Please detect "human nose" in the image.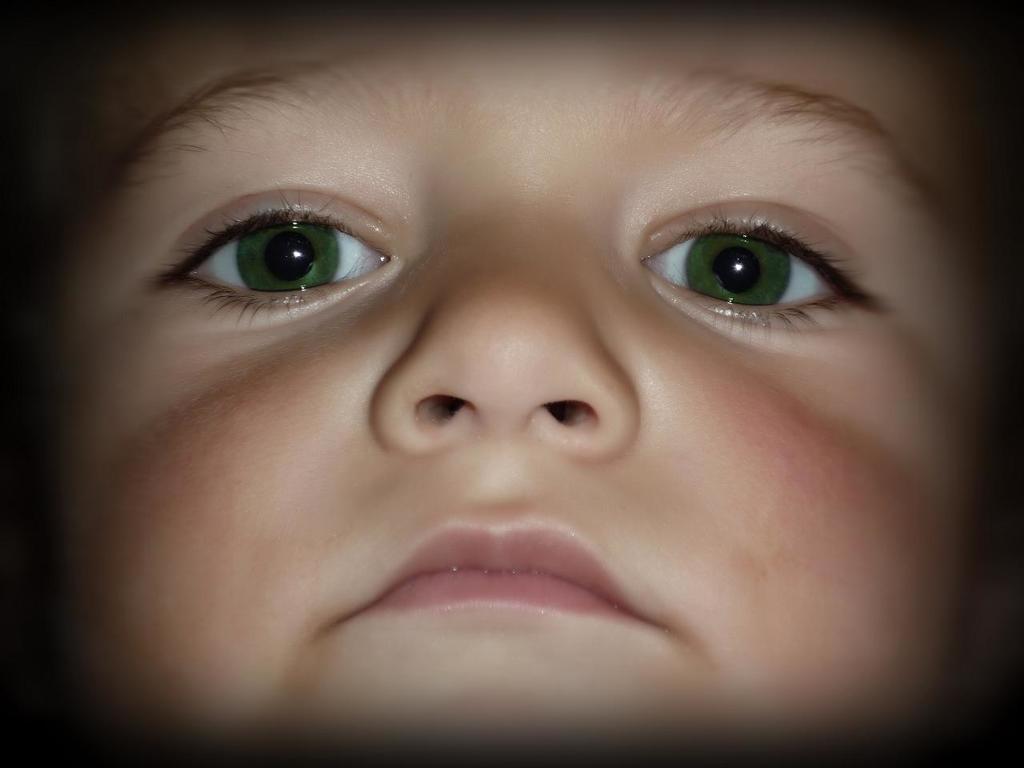
368, 218, 641, 466.
